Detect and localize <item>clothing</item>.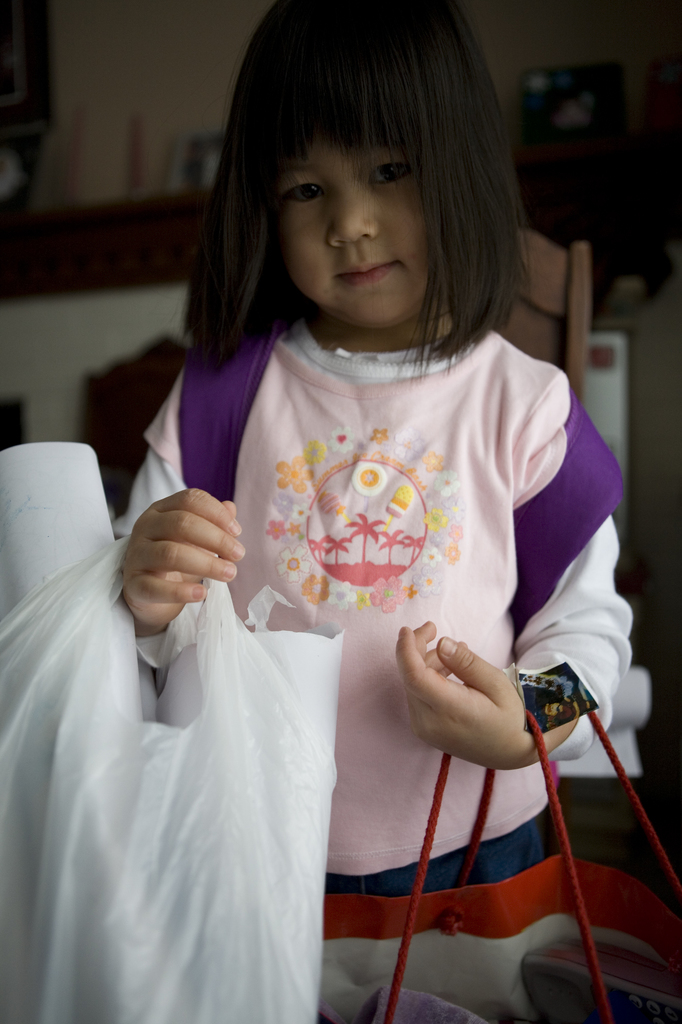
Localized at detection(143, 332, 568, 876).
